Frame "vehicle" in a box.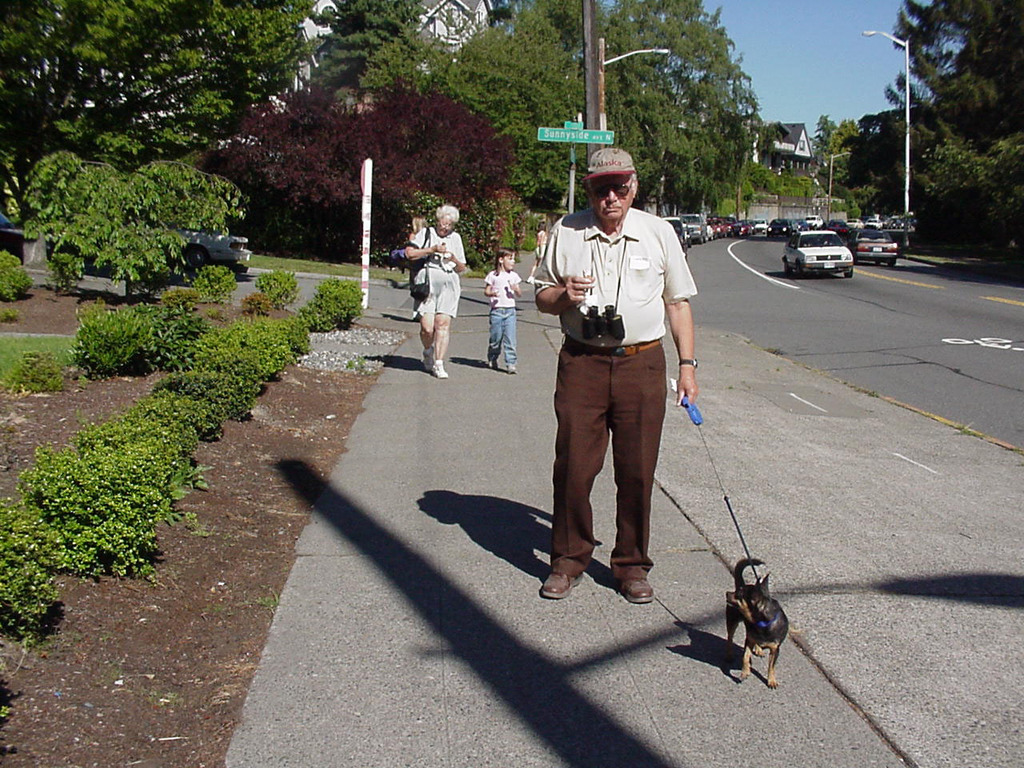
bbox=(782, 221, 864, 277).
